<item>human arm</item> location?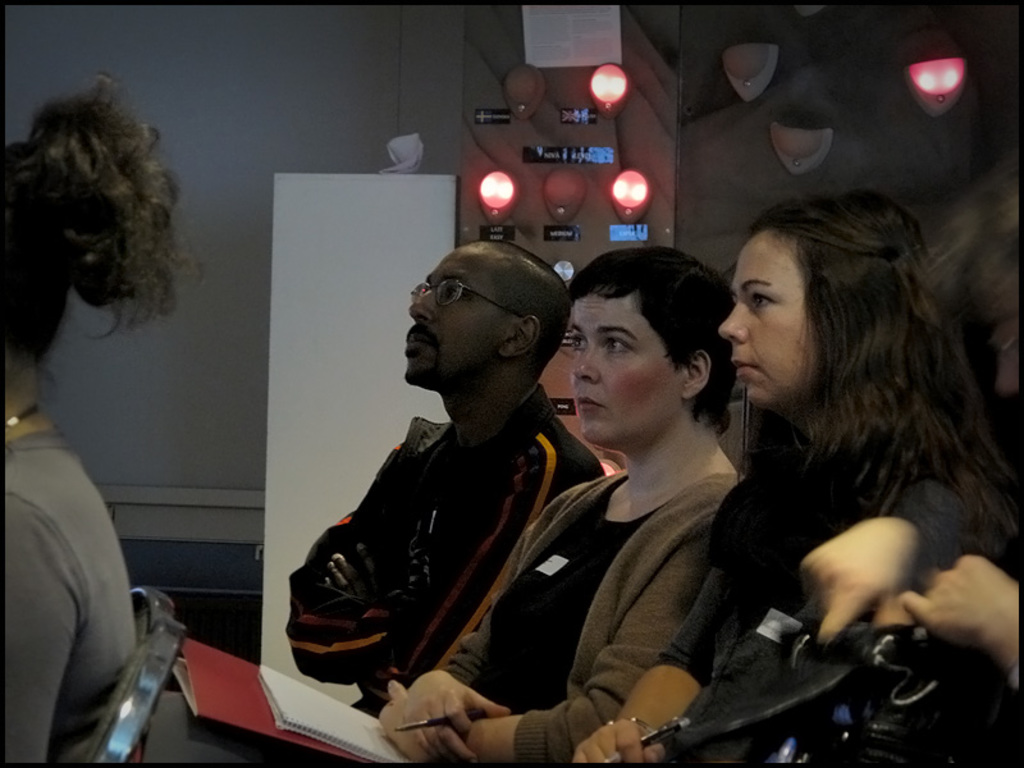
x1=3, y1=477, x2=87, y2=764
